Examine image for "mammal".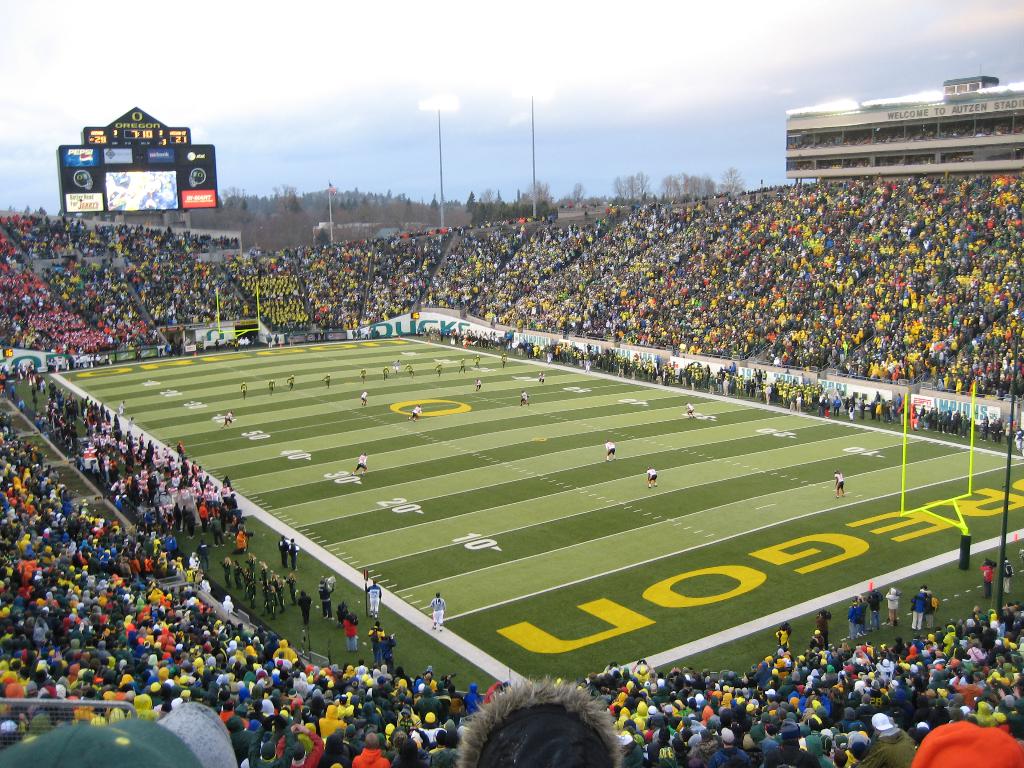
Examination result: 537/372/545/383.
